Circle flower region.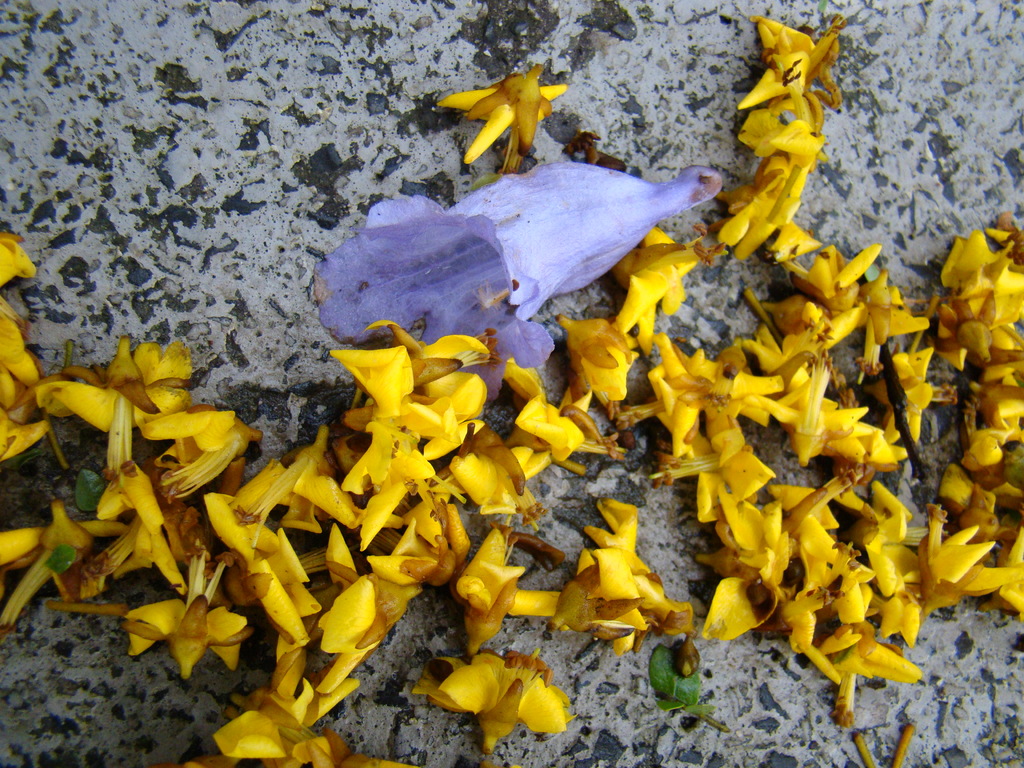
Region: 429 665 570 737.
